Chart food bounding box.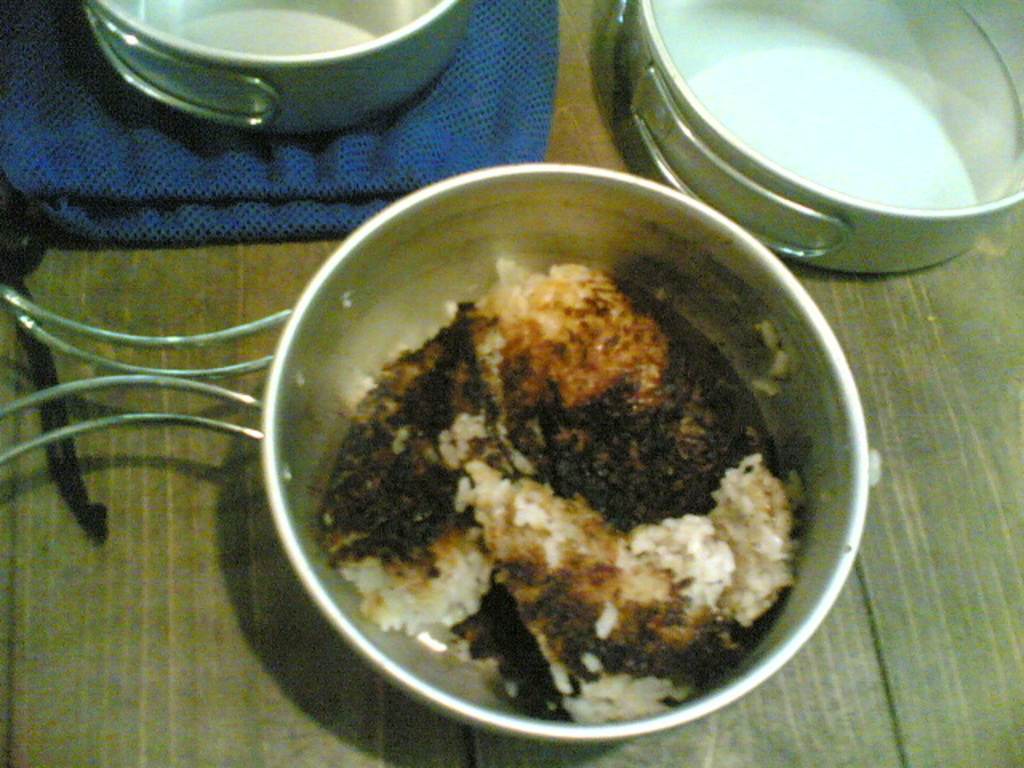
Charted: [x1=282, y1=197, x2=819, y2=718].
